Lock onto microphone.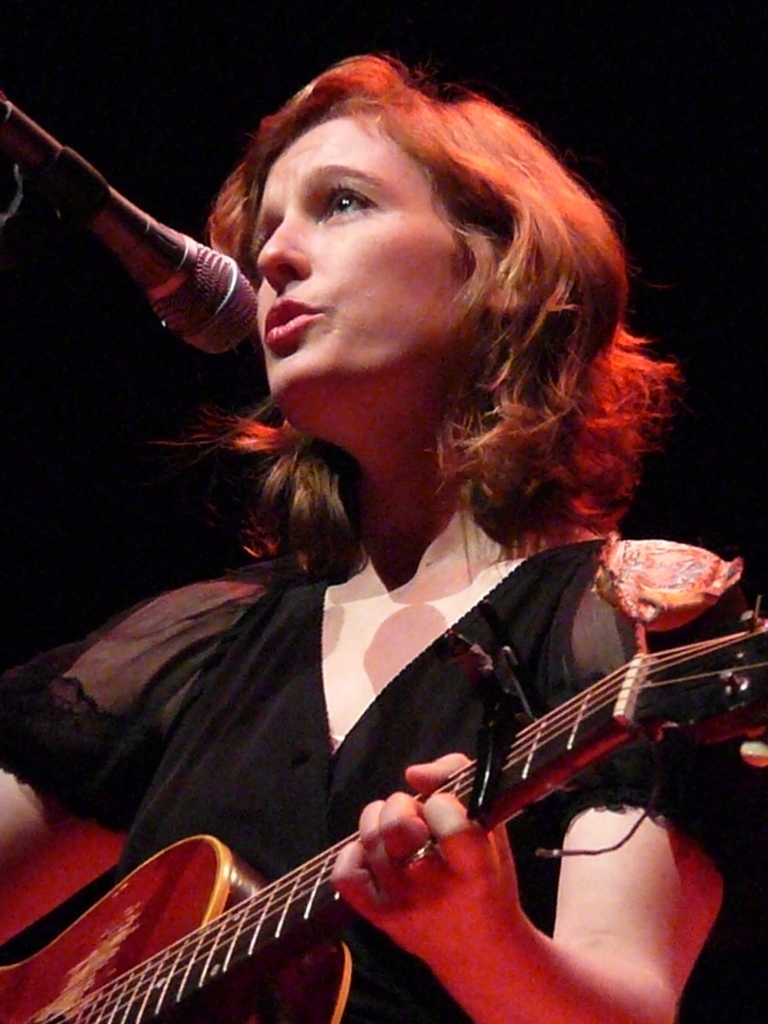
Locked: bbox=[0, 92, 260, 352].
